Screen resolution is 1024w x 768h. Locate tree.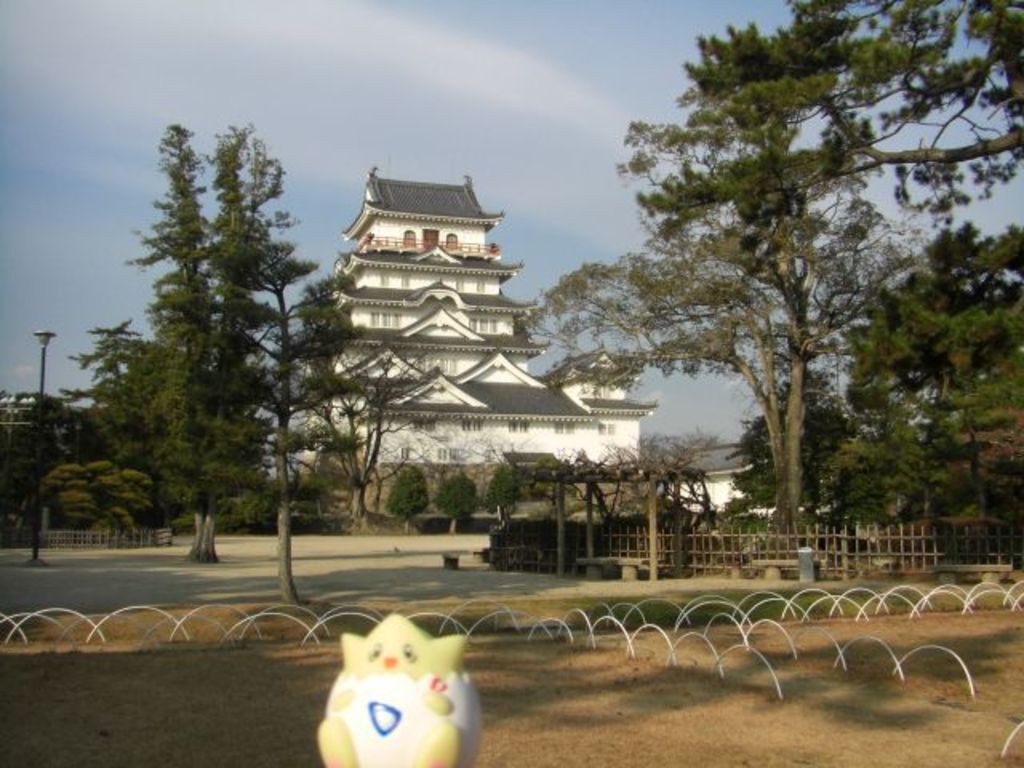
{"x1": 837, "y1": 208, "x2": 1022, "y2": 462}.
